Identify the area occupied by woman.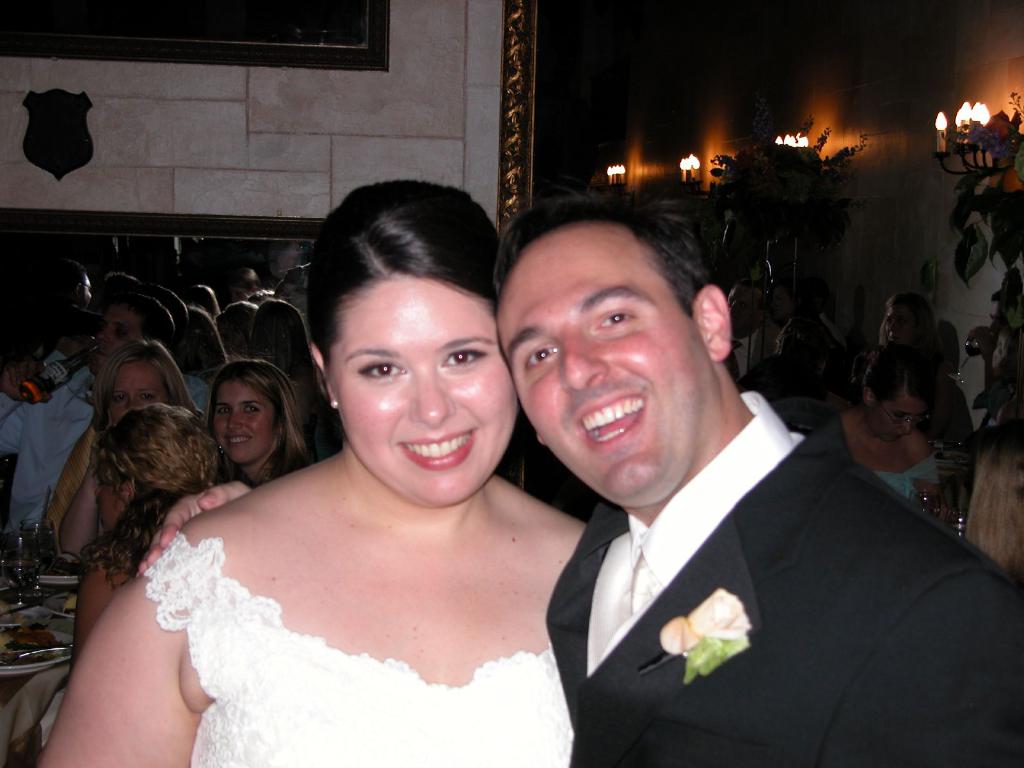
Area: [41,173,593,767].
